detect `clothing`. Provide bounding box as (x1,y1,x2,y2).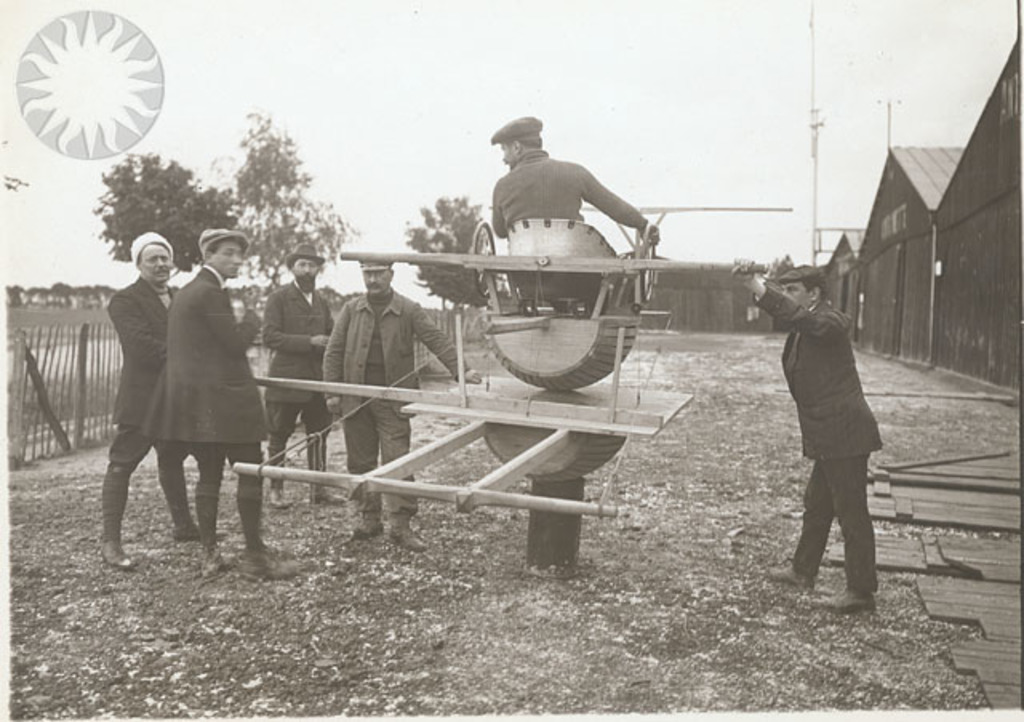
(320,288,469,528).
